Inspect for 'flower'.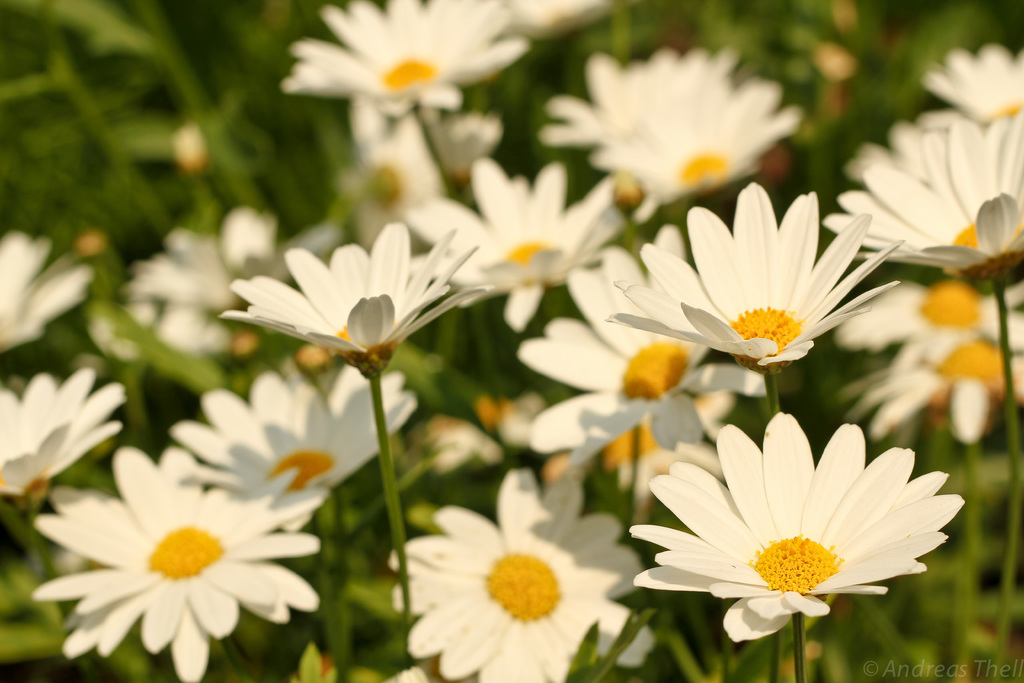
Inspection: 280 0 528 114.
